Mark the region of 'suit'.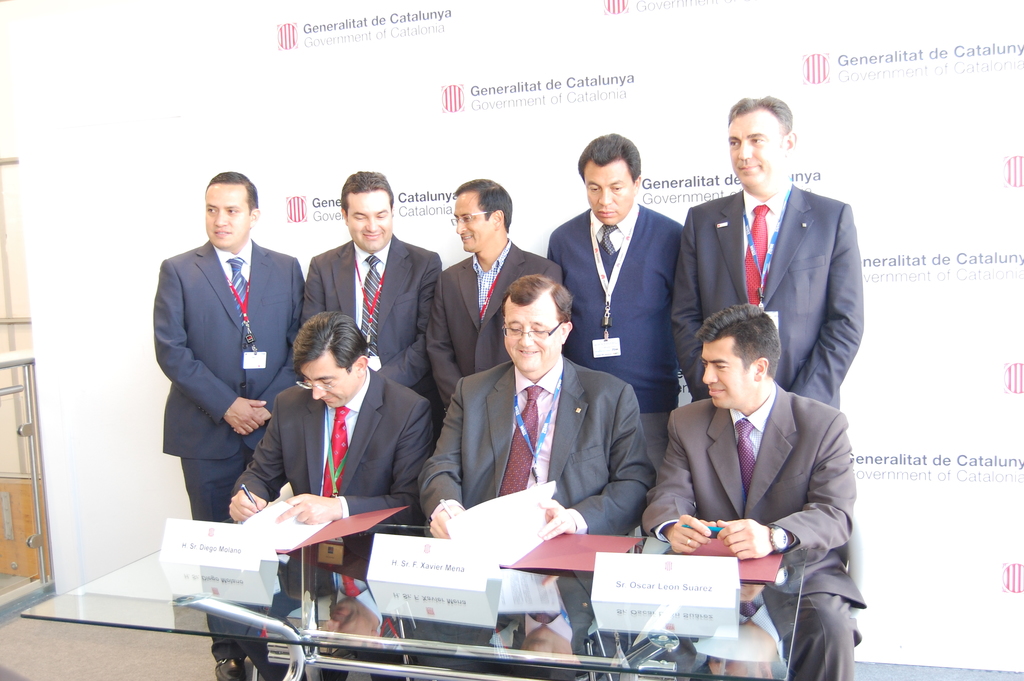
Region: [425,238,563,399].
